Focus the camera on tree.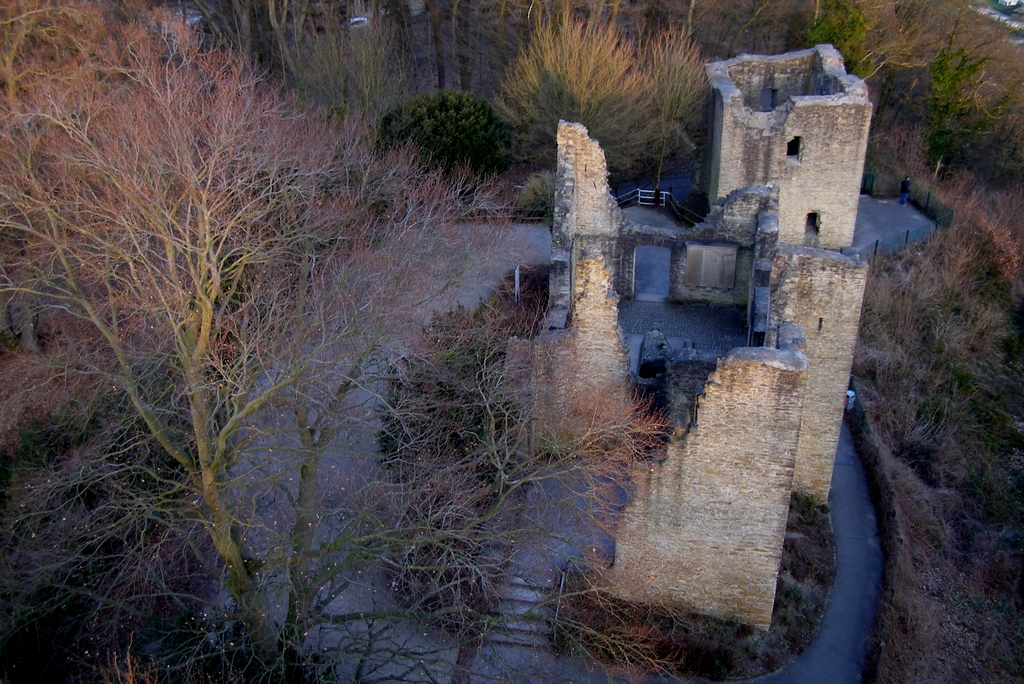
Focus region: <box>364,83,541,193</box>.
